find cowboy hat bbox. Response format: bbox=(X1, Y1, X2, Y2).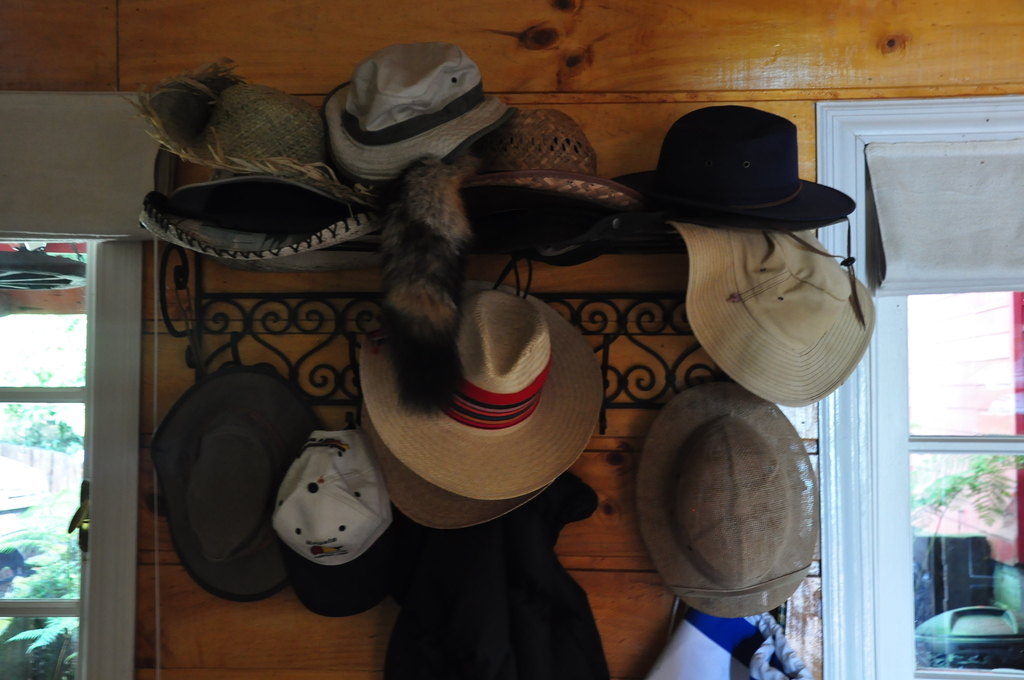
bbox=(460, 106, 643, 302).
